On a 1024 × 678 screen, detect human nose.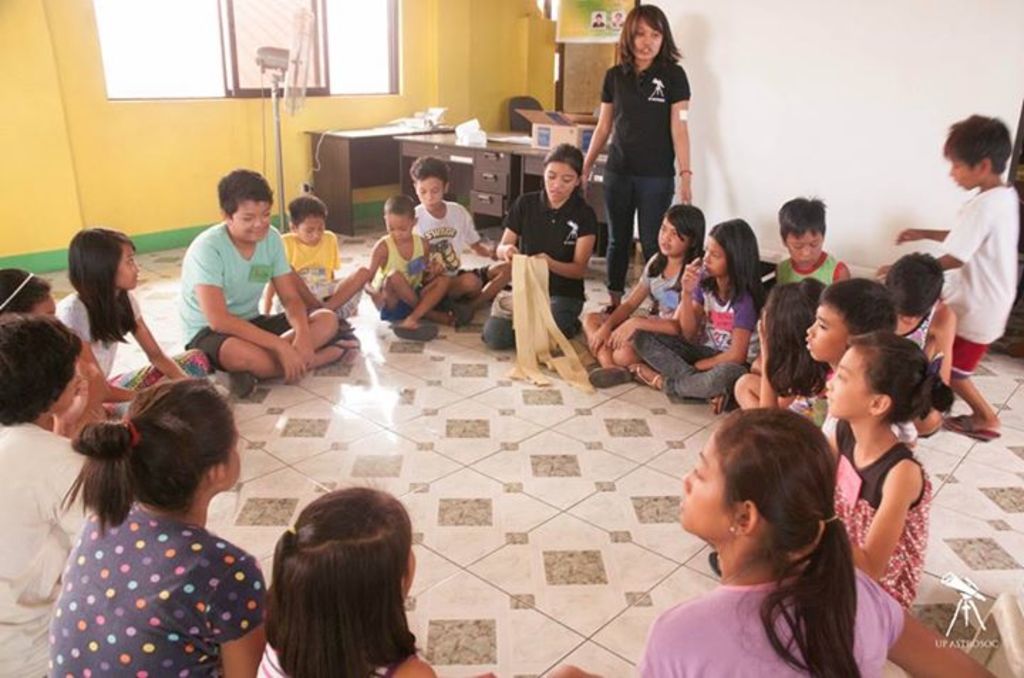
bbox=(680, 469, 694, 485).
